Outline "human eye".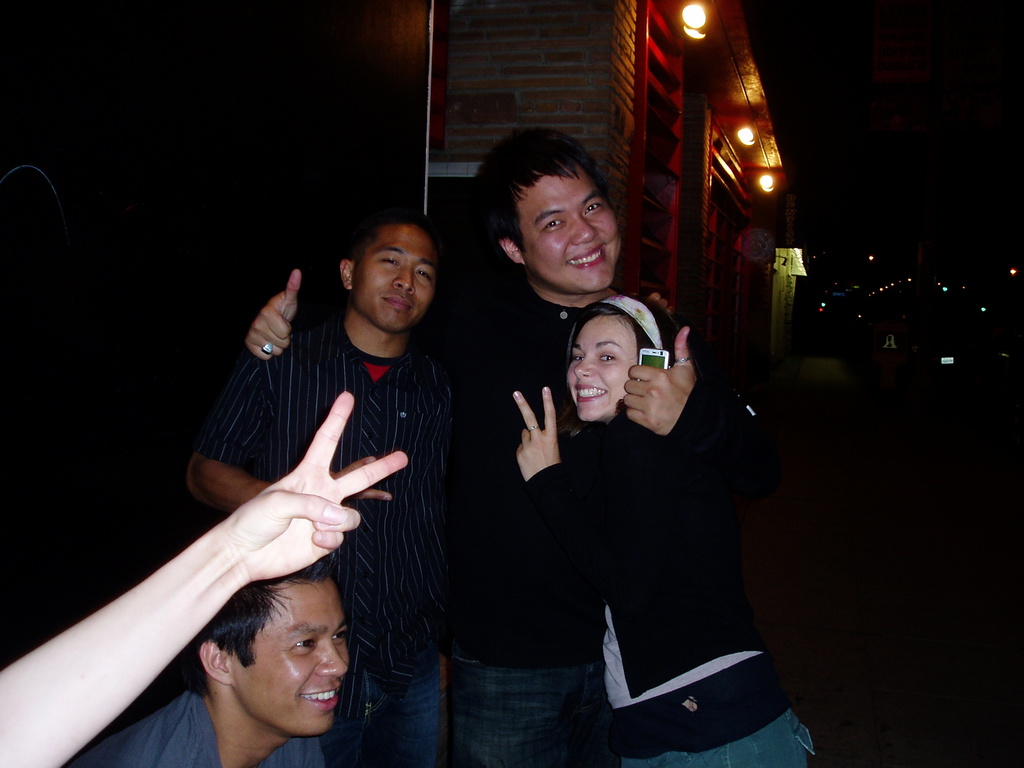
Outline: bbox=(289, 631, 316, 651).
